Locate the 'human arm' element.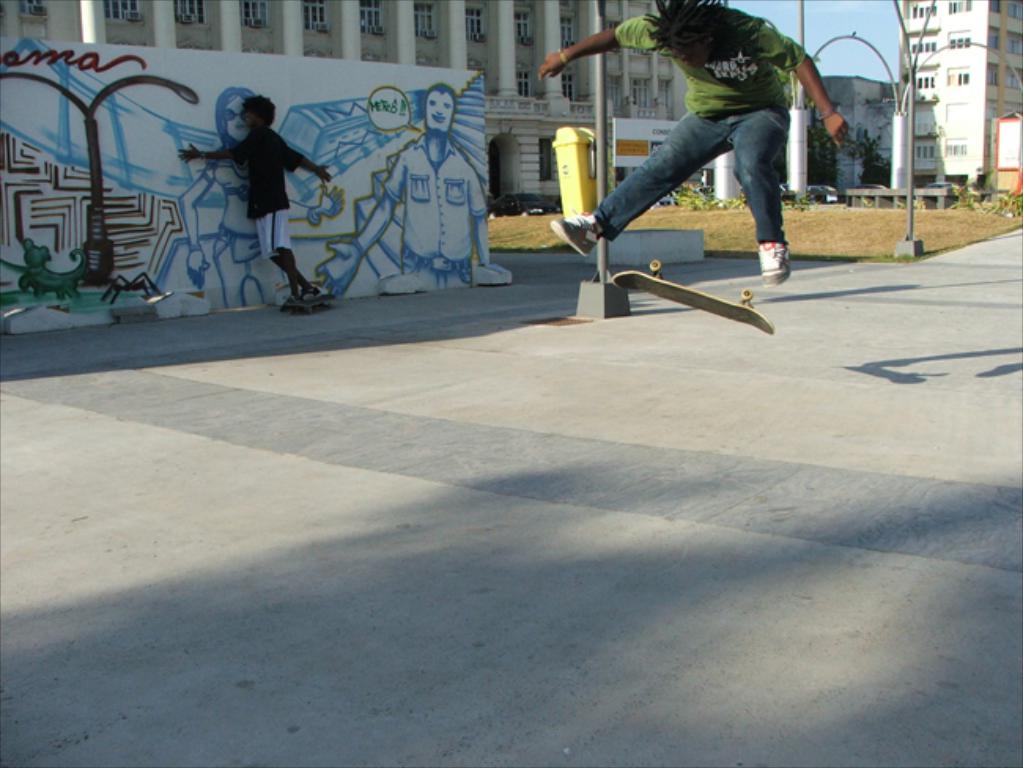
Element bbox: [left=175, top=167, right=209, bottom=290].
